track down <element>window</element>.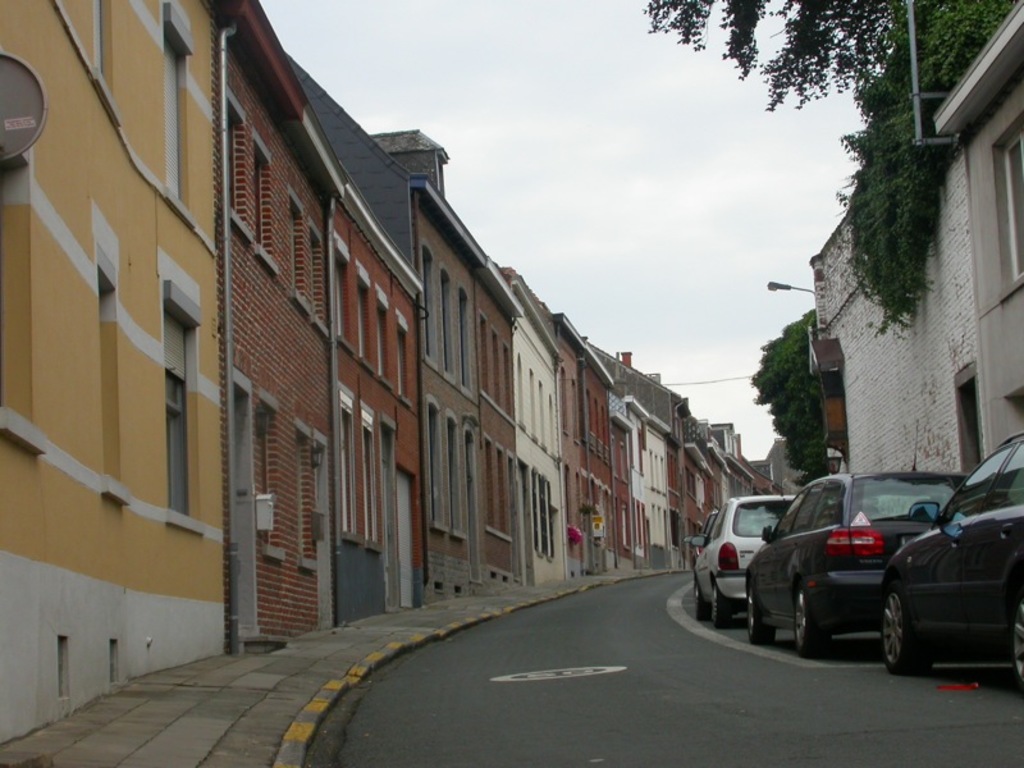
Tracked to left=1000, top=124, right=1023, bottom=288.
